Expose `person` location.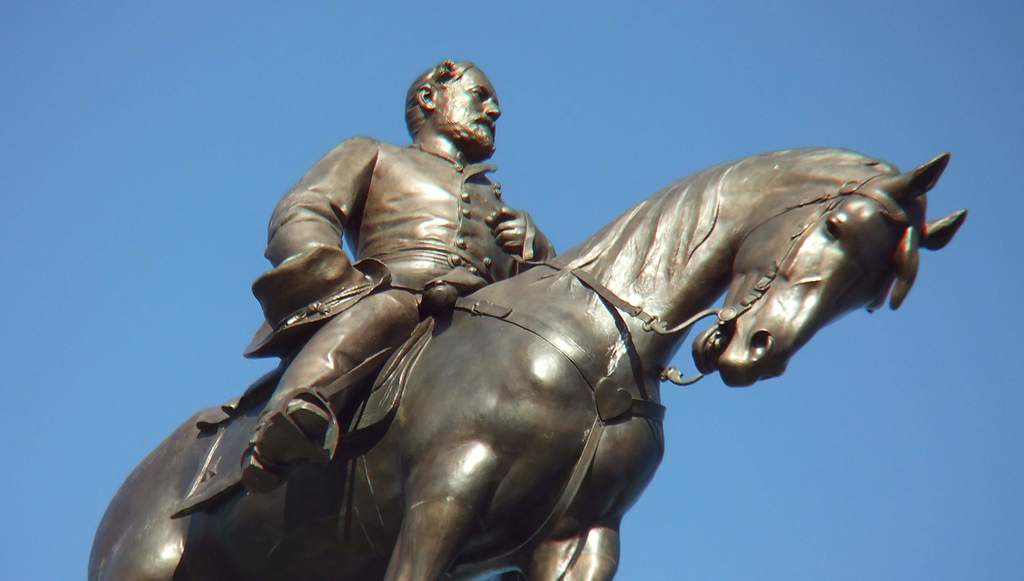
Exposed at BBox(262, 33, 540, 449).
